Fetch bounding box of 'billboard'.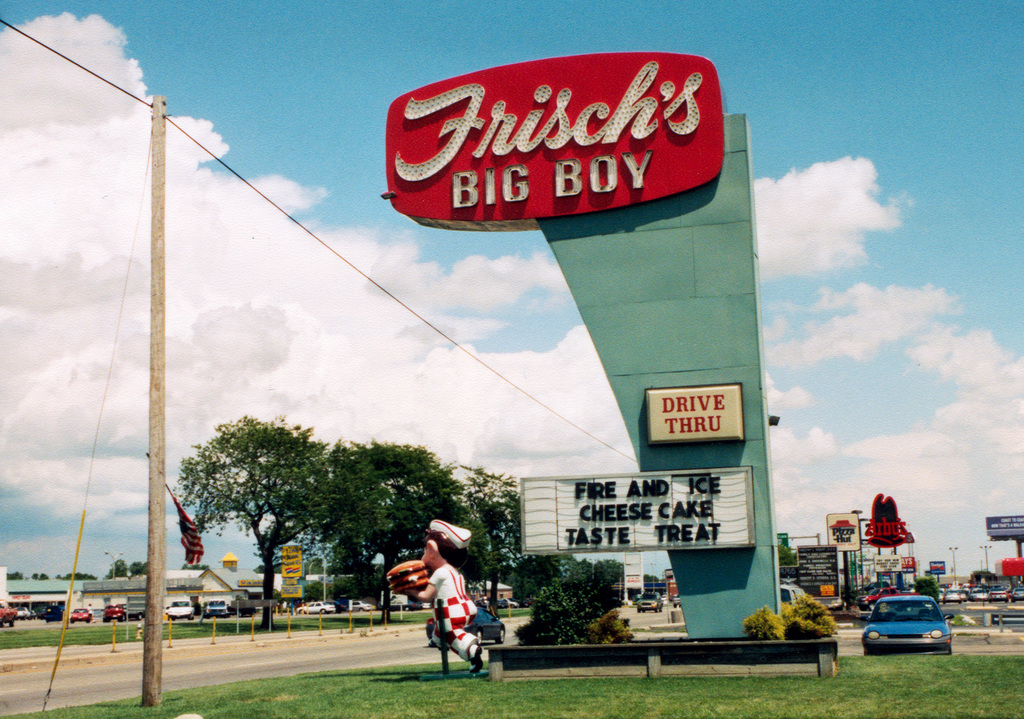
Bbox: select_region(931, 556, 944, 577).
